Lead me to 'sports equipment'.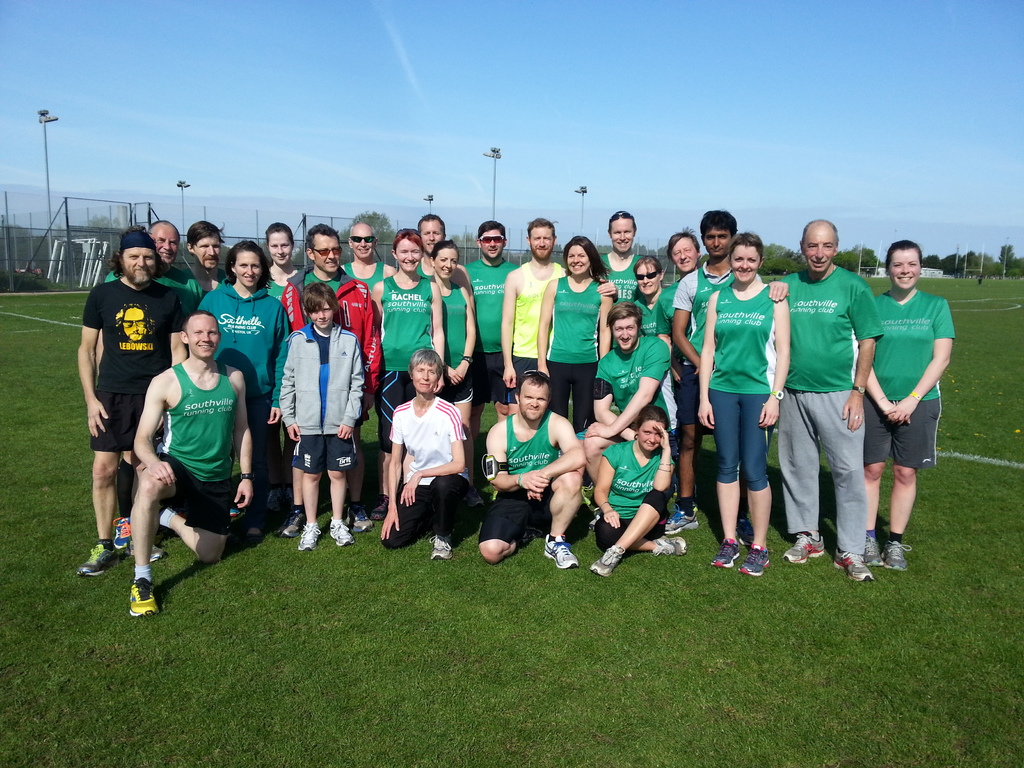
Lead to [left=654, top=536, right=687, bottom=556].
